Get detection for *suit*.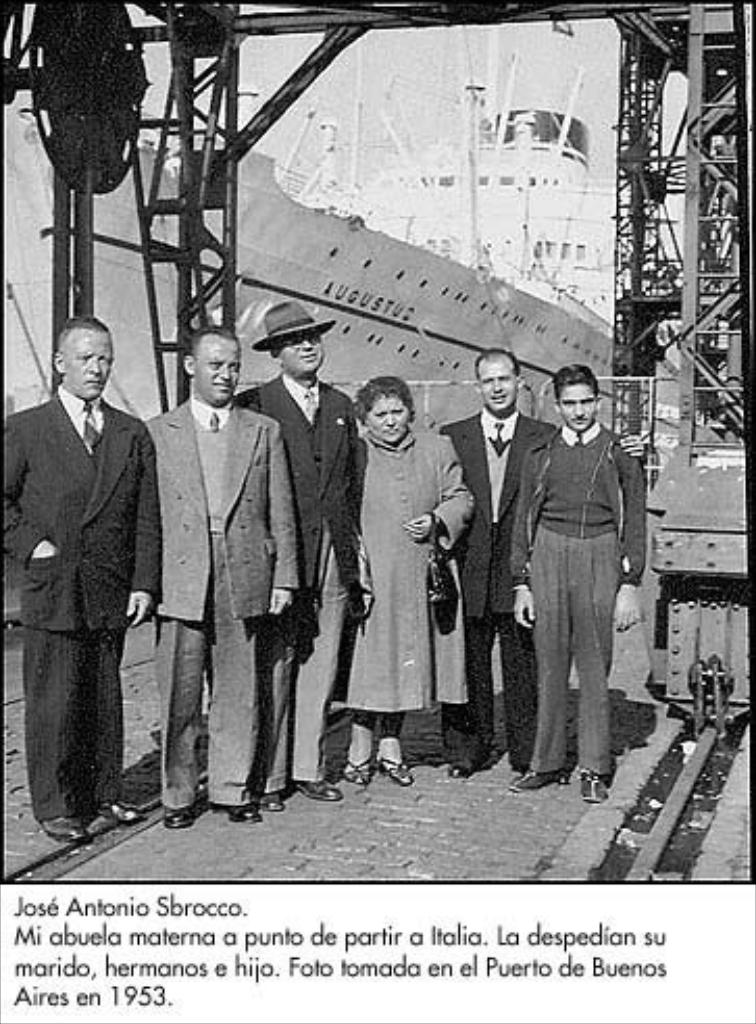
Detection: bbox(19, 348, 154, 837).
